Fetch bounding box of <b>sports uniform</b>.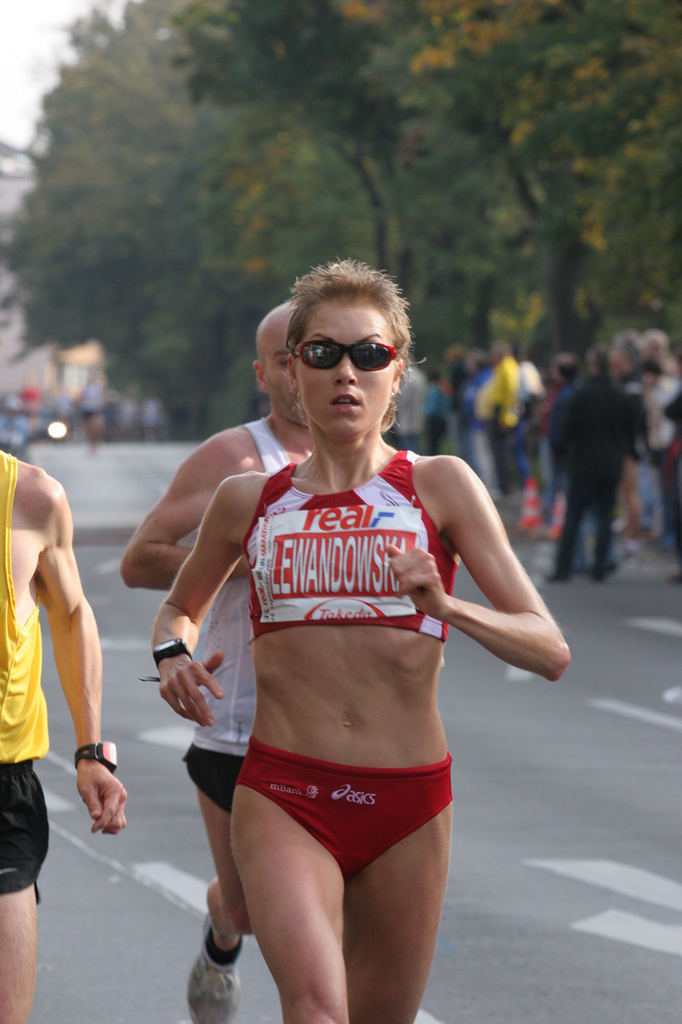
Bbox: bbox=(175, 414, 300, 829).
